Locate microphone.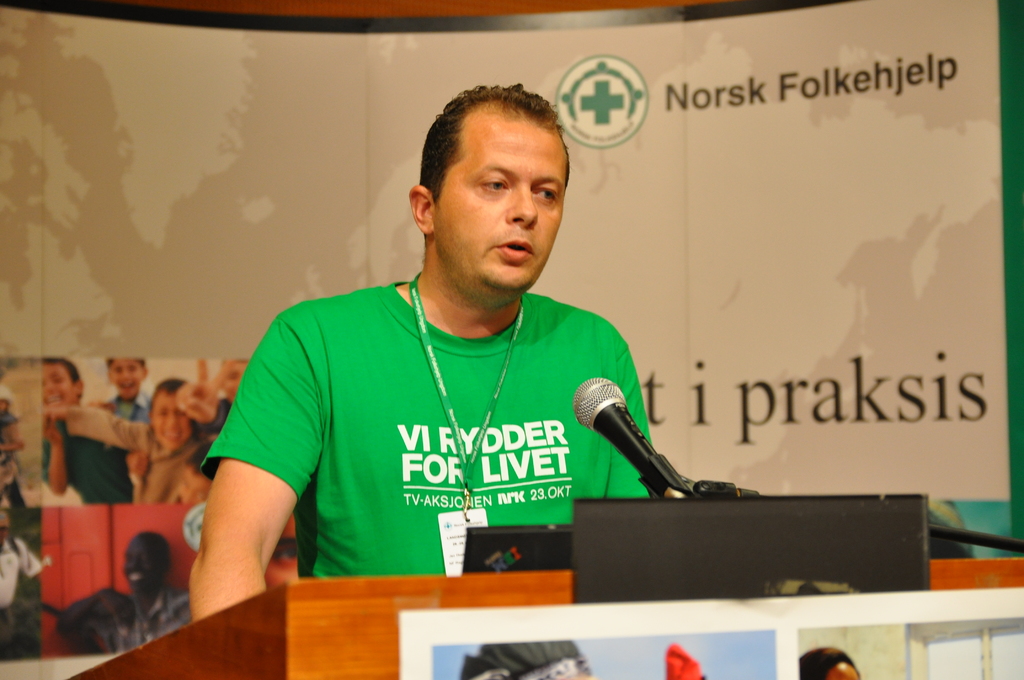
Bounding box: left=563, top=373, right=689, bottom=503.
